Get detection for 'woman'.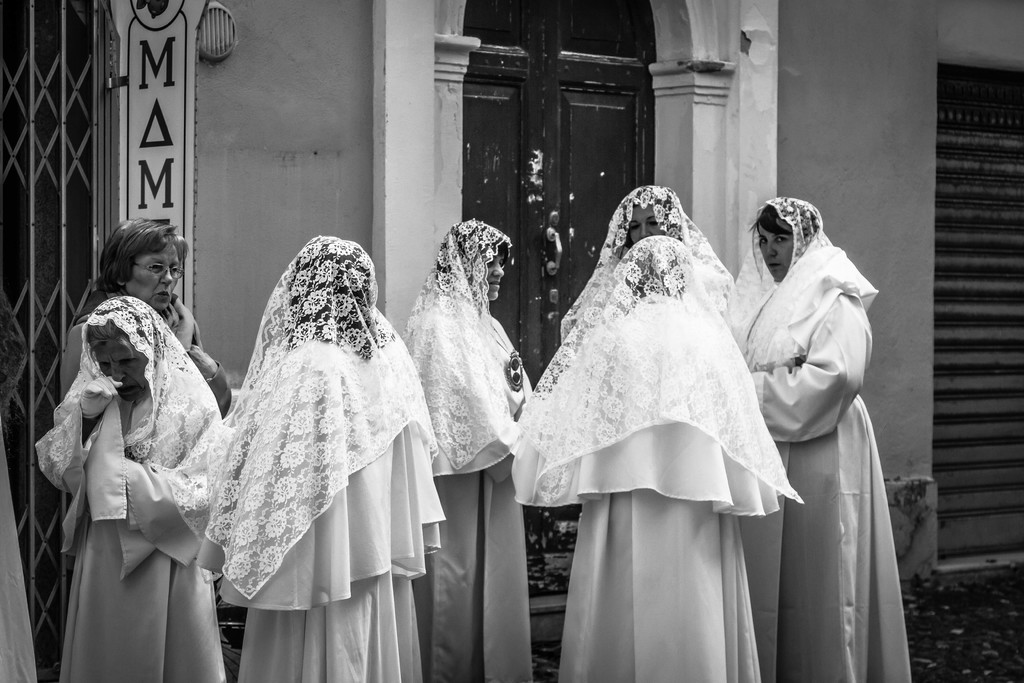
Detection: rect(399, 217, 538, 682).
